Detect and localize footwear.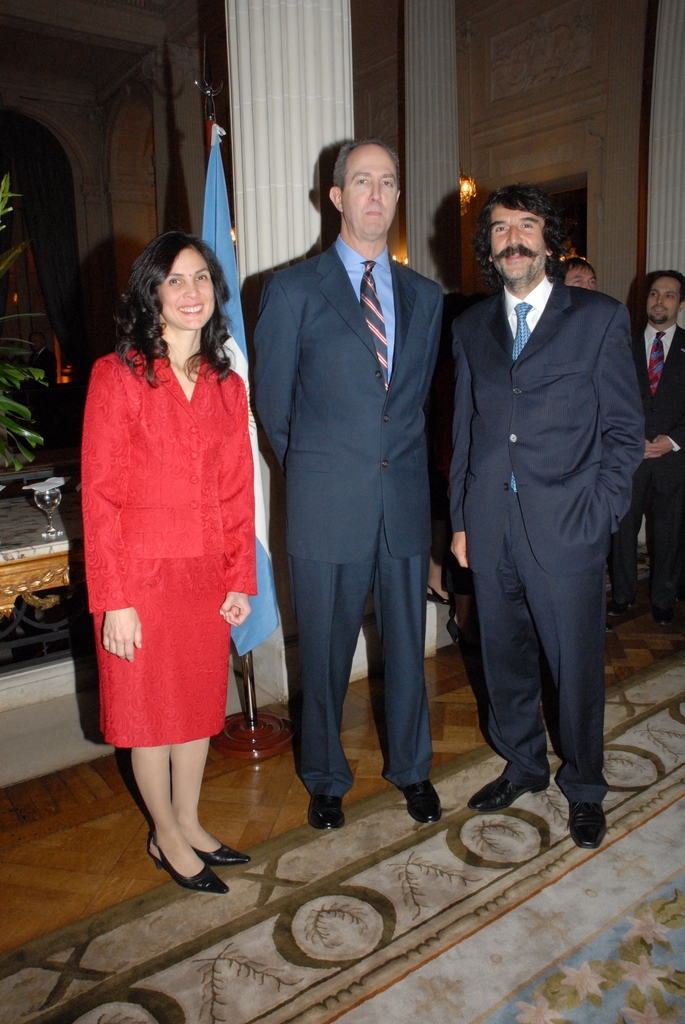
Localized at l=401, t=777, r=439, b=821.
